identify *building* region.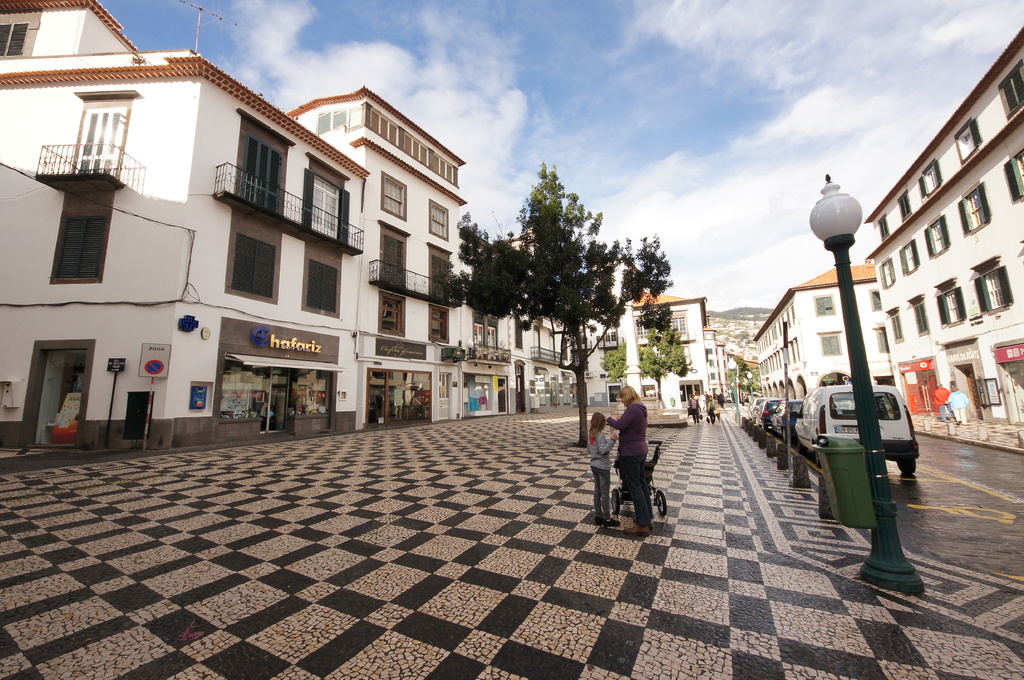
Region: [0,0,371,452].
